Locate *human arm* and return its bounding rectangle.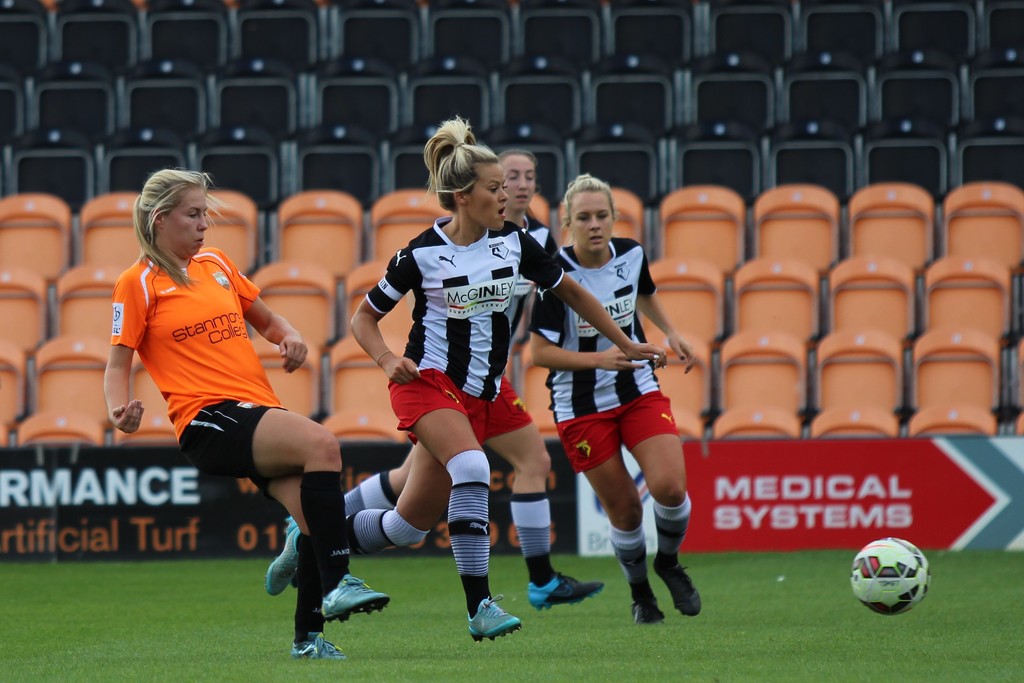
select_region(346, 272, 413, 390).
